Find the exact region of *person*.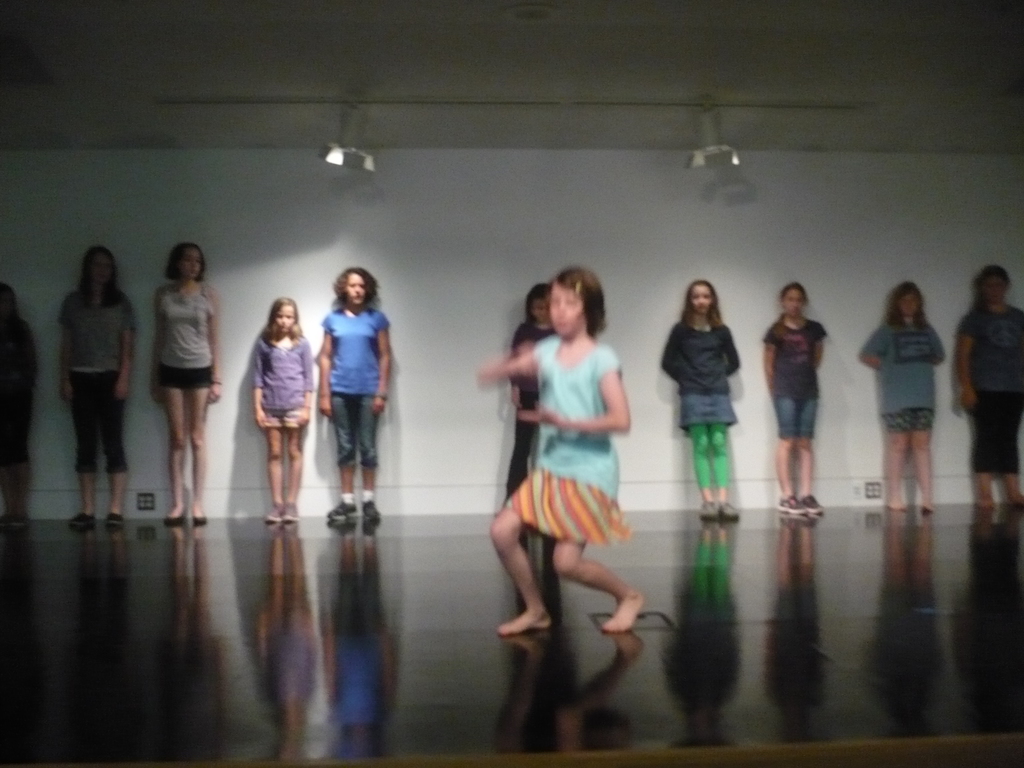
Exact region: left=56, top=240, right=132, bottom=532.
